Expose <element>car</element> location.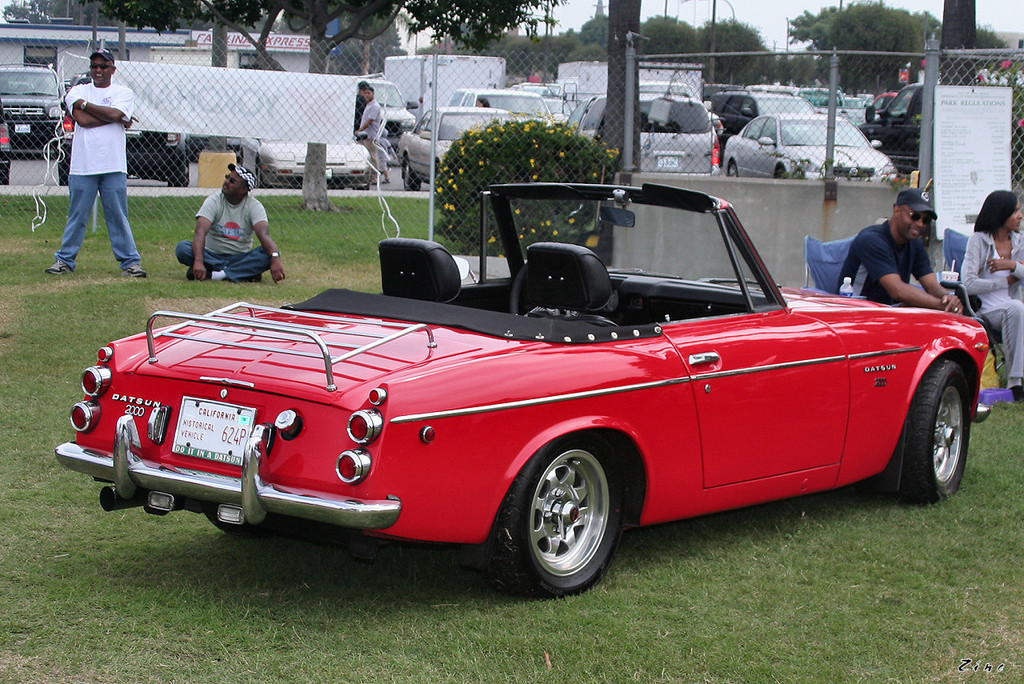
Exposed at l=54, t=181, r=990, b=599.
